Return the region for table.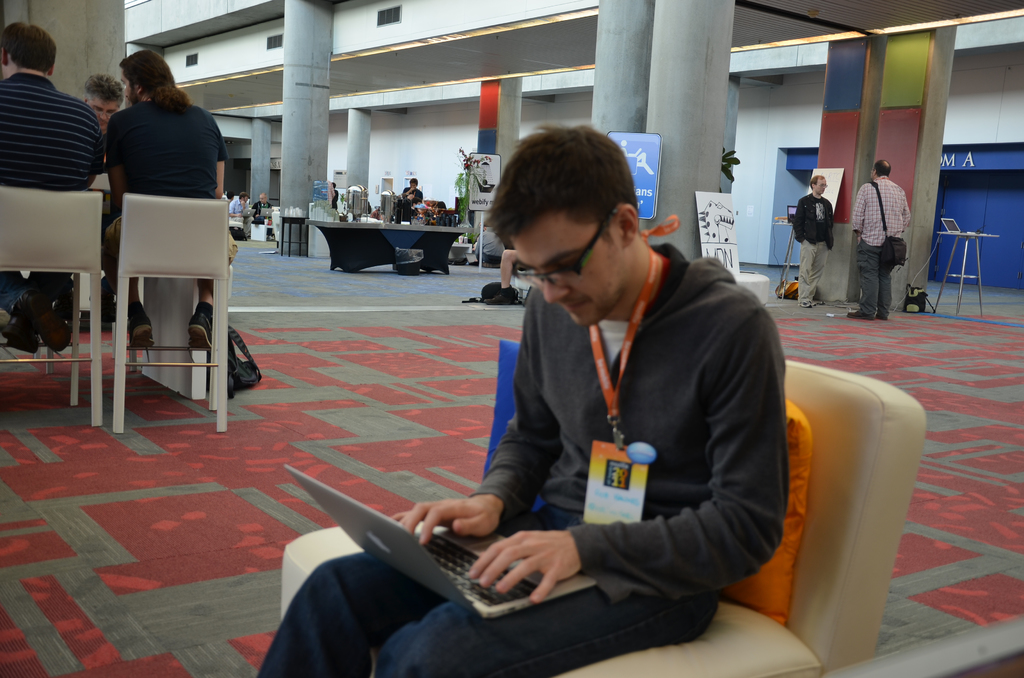
(left=934, top=223, right=1002, bottom=323).
